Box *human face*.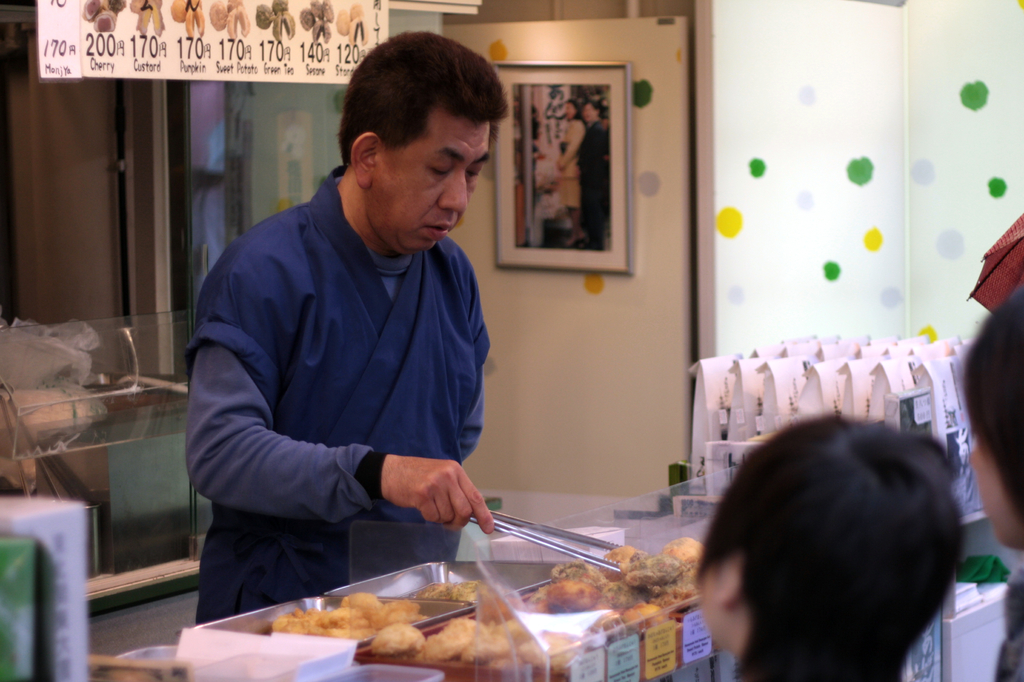
bbox(563, 96, 572, 120).
